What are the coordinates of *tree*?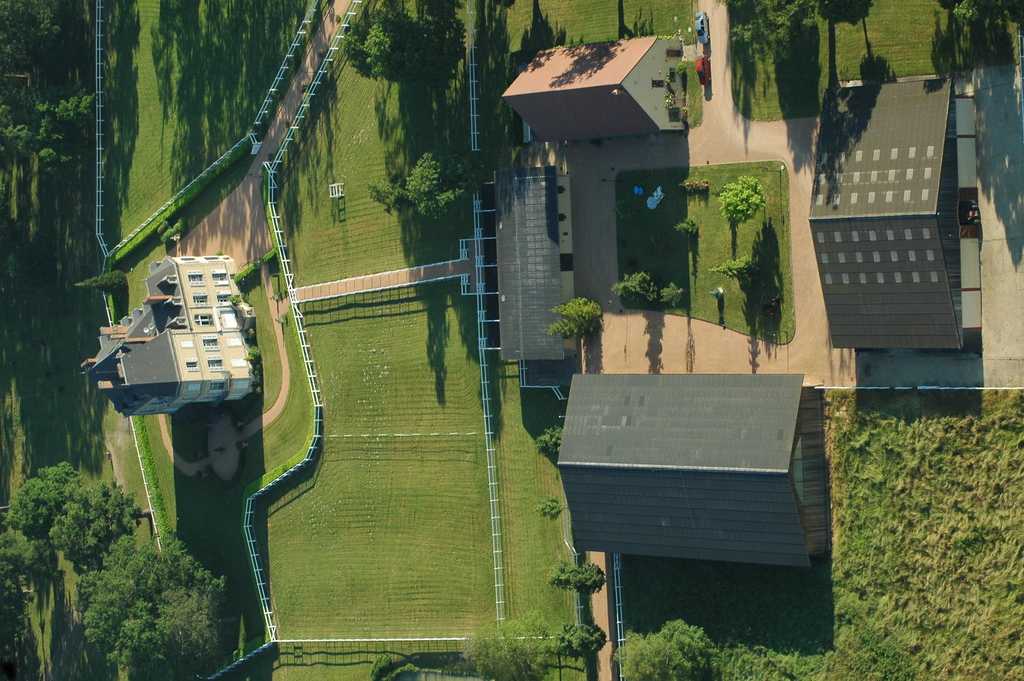
0/466/153/581.
